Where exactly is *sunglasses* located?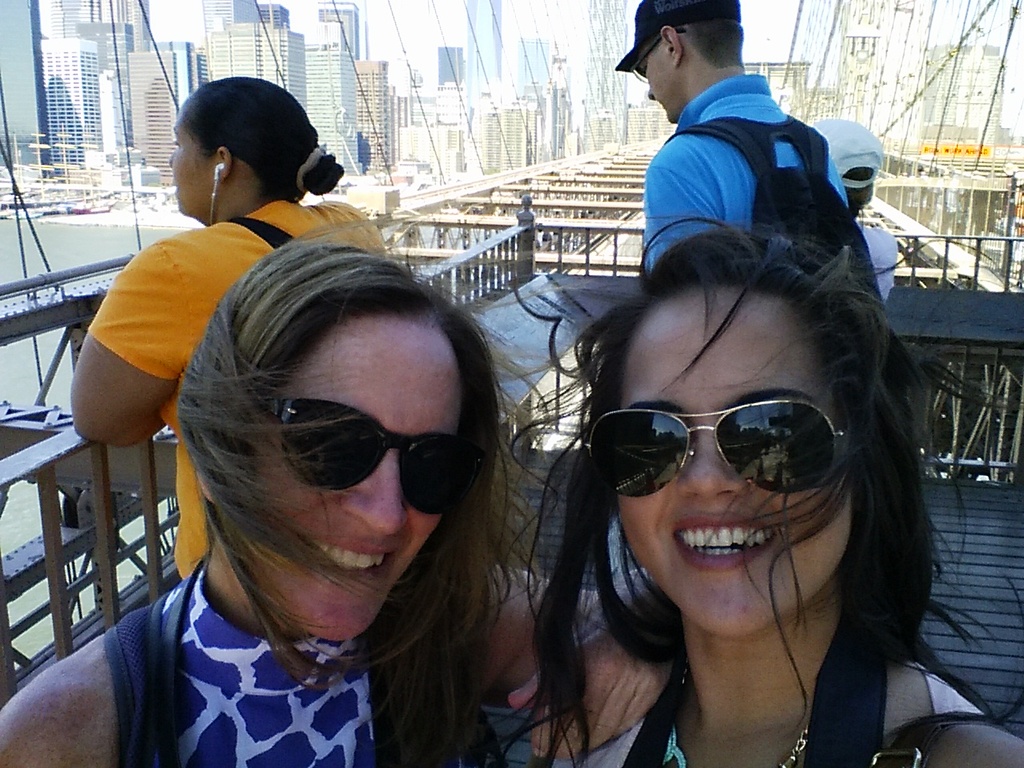
Its bounding box is (261,397,485,514).
